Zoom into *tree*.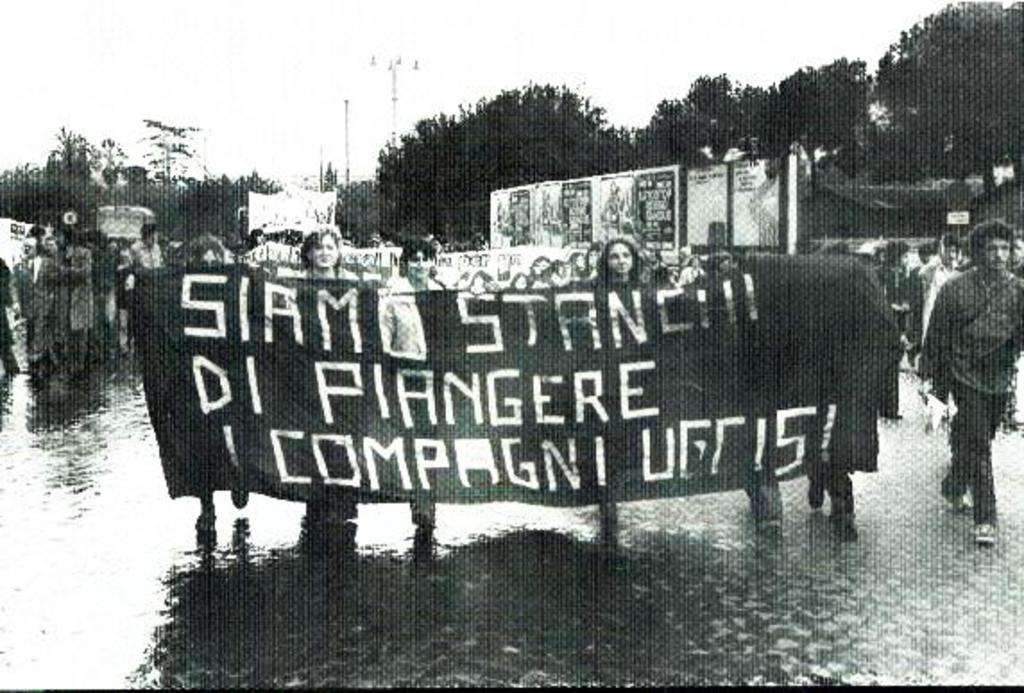
Zoom target: bbox=(41, 129, 127, 220).
